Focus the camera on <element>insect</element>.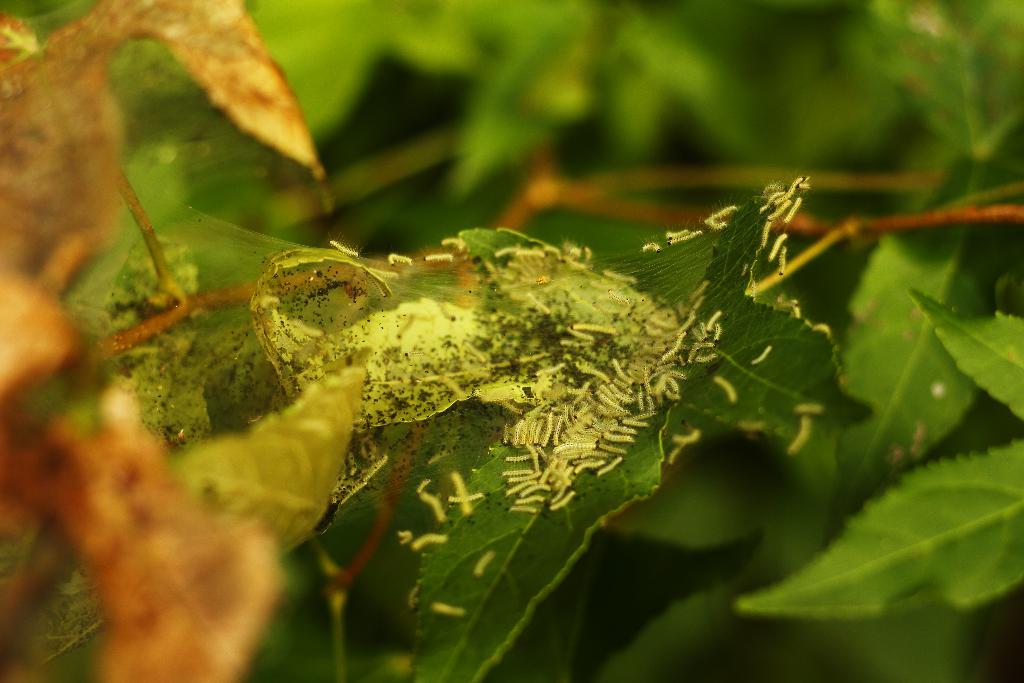
Focus region: (x1=446, y1=496, x2=479, y2=501).
